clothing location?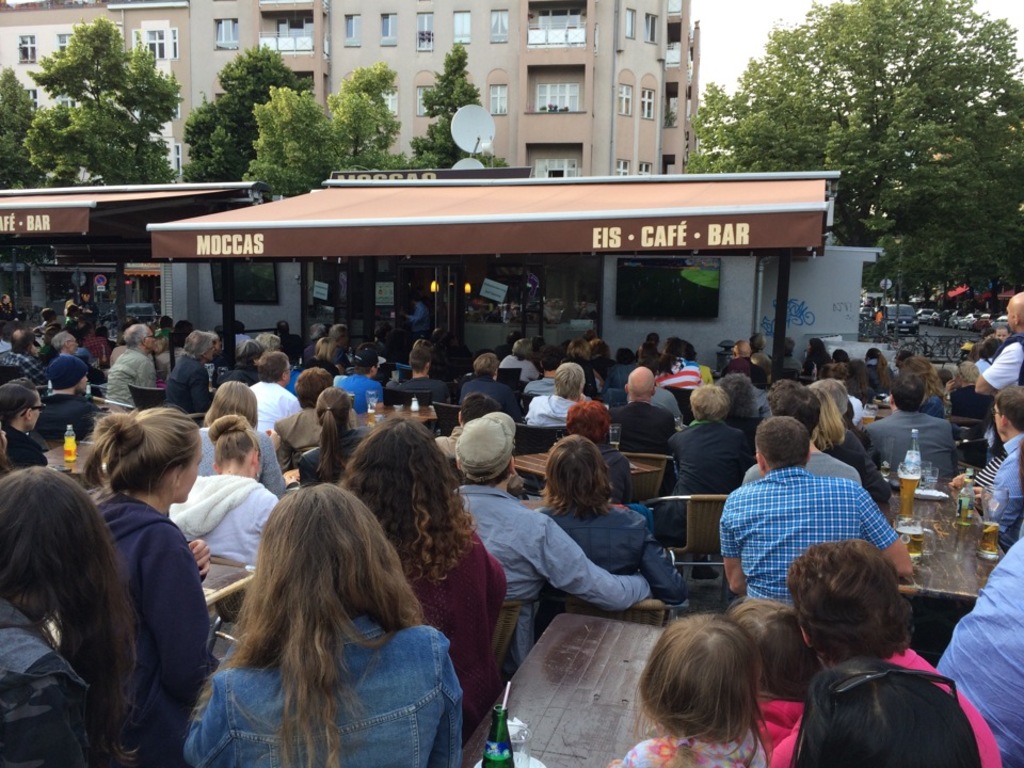
bbox(109, 345, 161, 410)
